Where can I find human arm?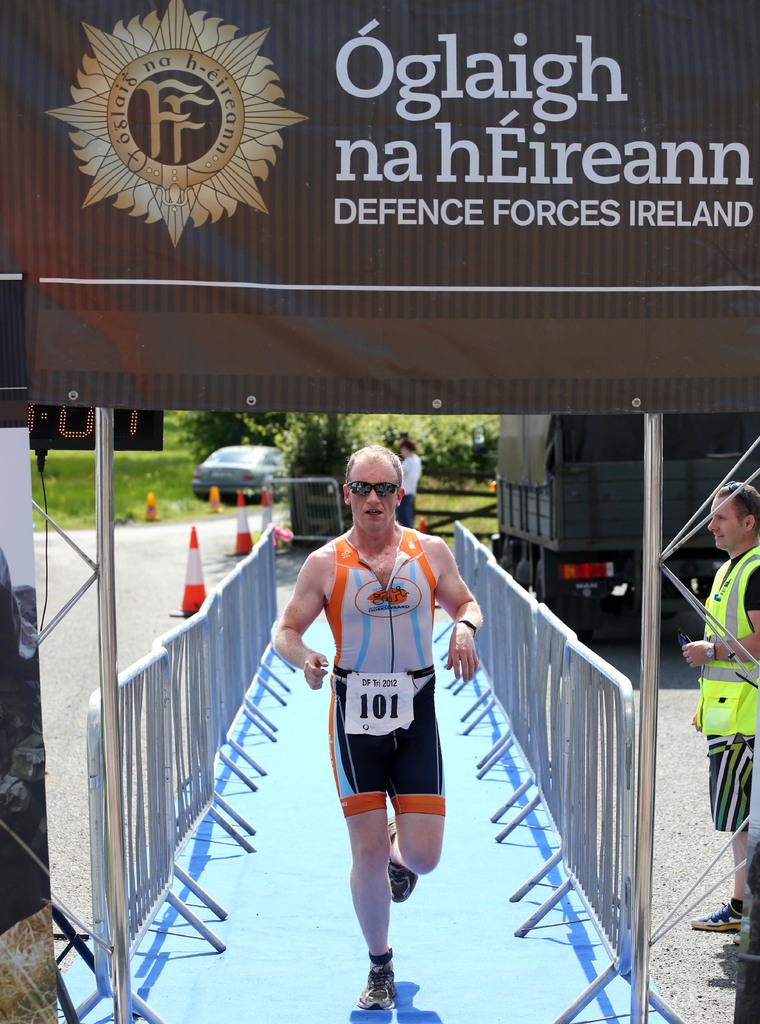
You can find it at [434, 532, 490, 685].
